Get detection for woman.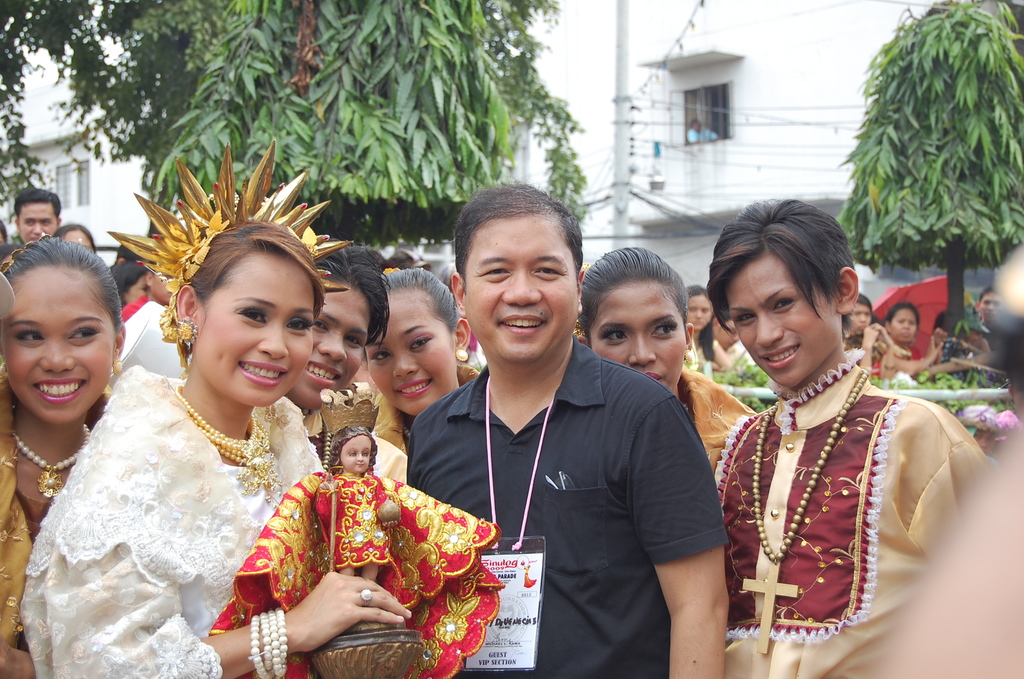
Detection: (0,232,137,678).
